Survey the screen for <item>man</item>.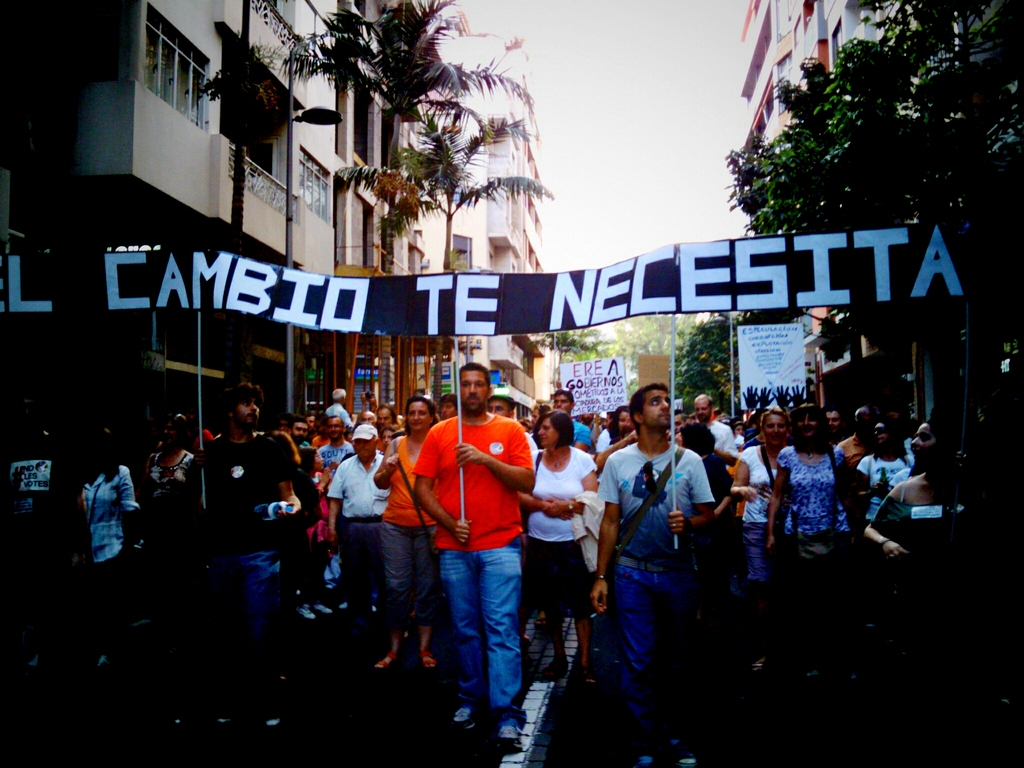
Survey found: [406,374,543,746].
